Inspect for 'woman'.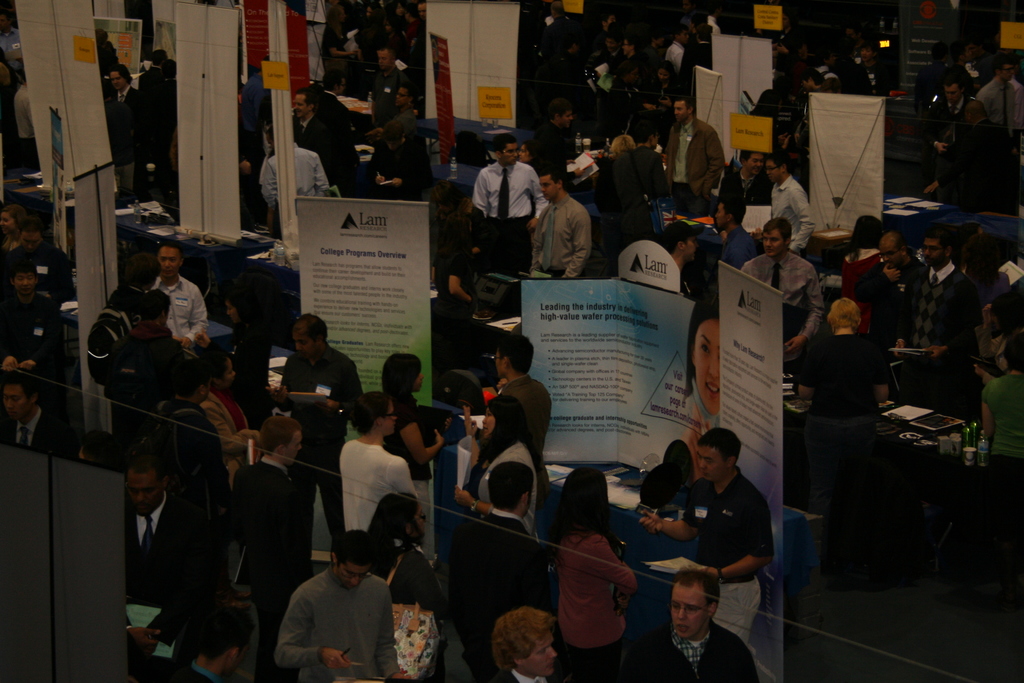
Inspection: 0, 201, 26, 254.
